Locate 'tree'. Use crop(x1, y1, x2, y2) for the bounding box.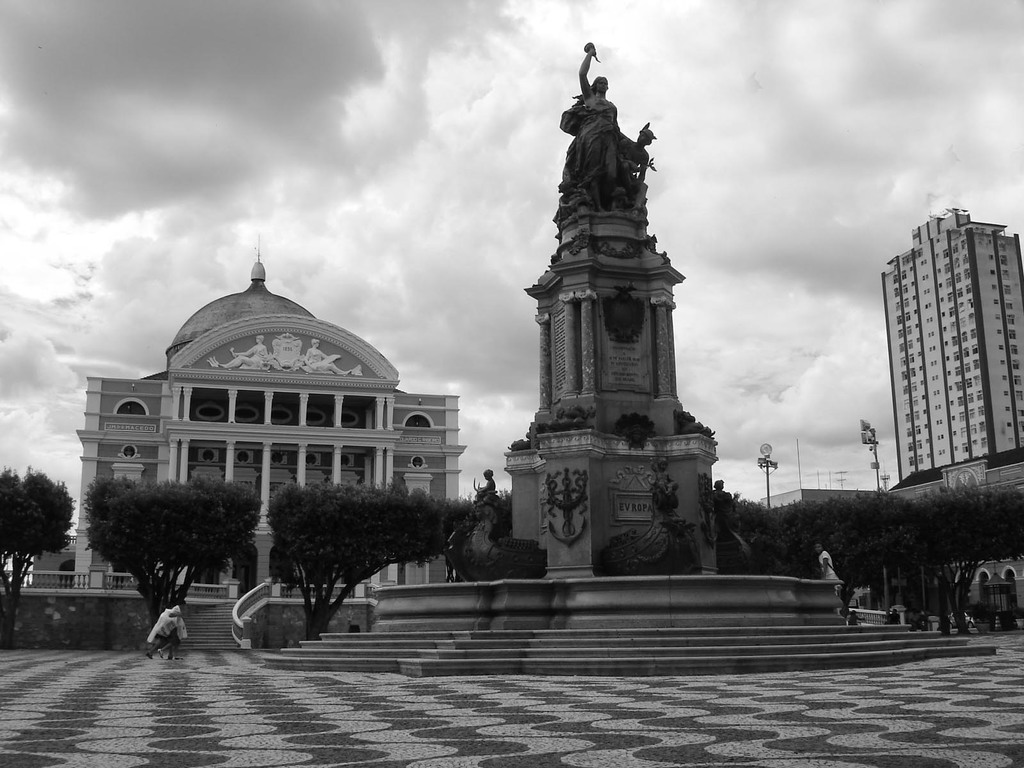
crop(8, 453, 65, 591).
